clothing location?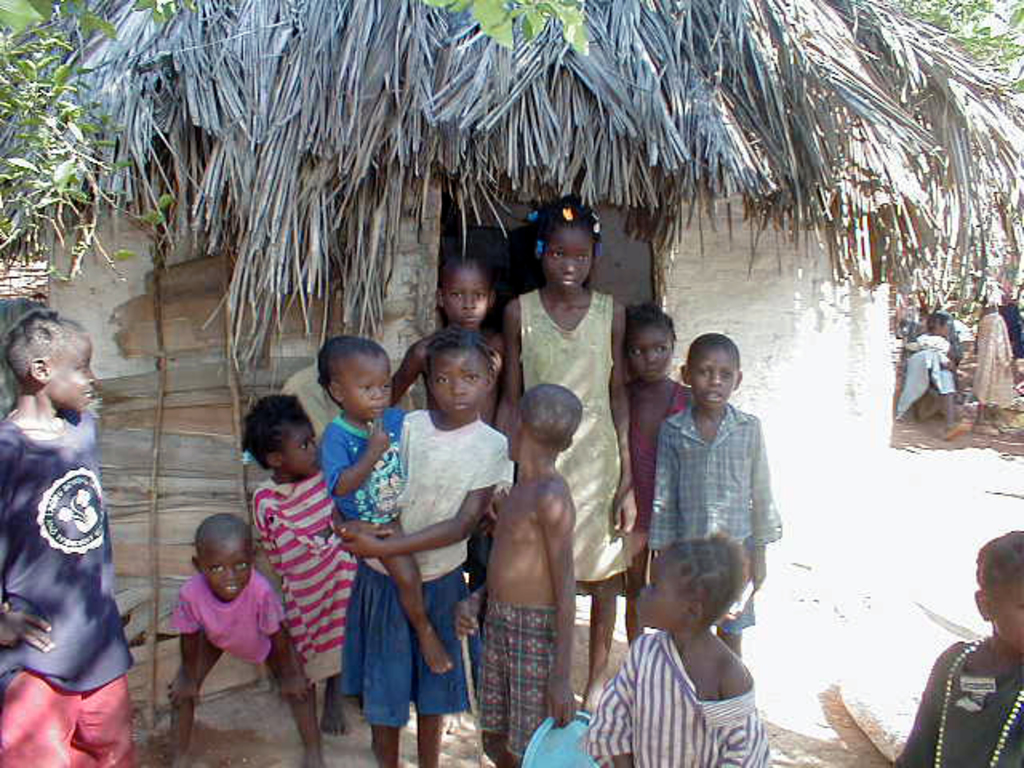
[896,638,1022,766]
